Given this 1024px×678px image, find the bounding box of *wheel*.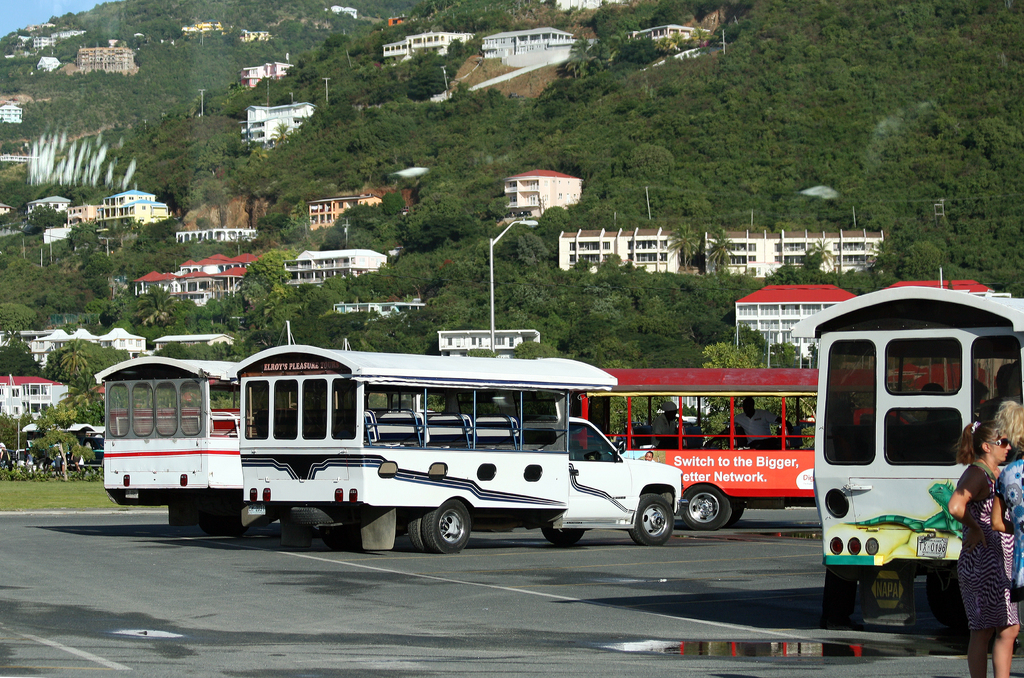
{"x1": 921, "y1": 572, "x2": 962, "y2": 617}.
